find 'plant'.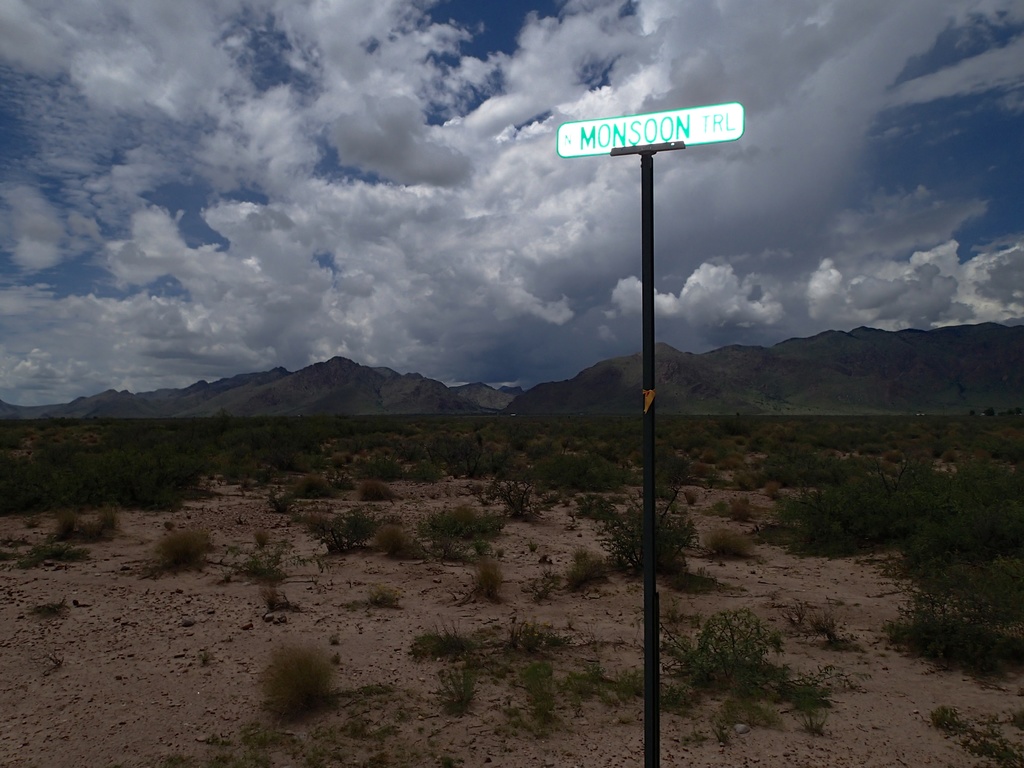
[152,522,213,572].
